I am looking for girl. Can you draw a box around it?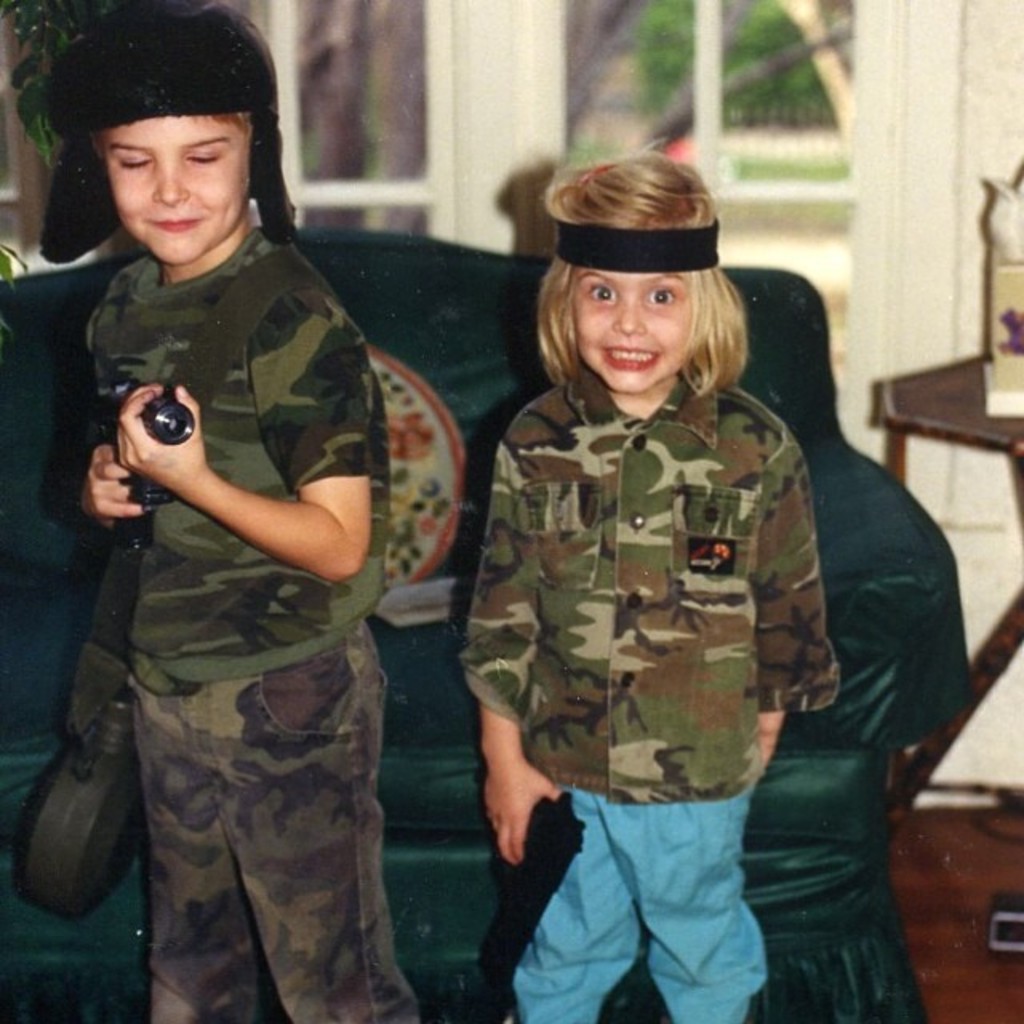
Sure, the bounding box is (462, 141, 837, 1022).
